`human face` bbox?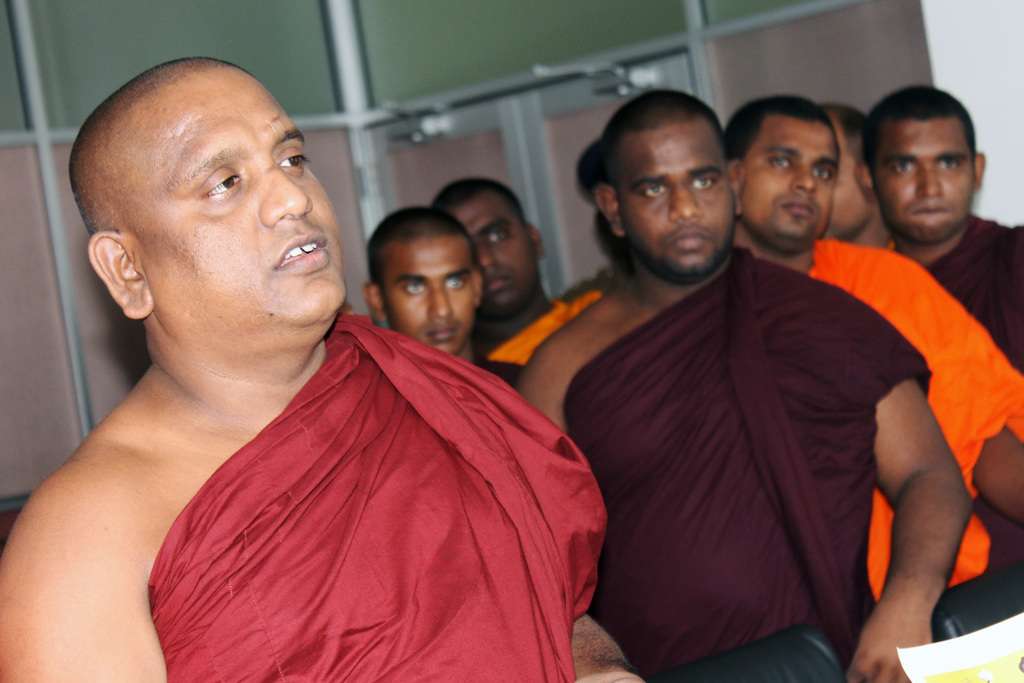
378, 224, 476, 362
